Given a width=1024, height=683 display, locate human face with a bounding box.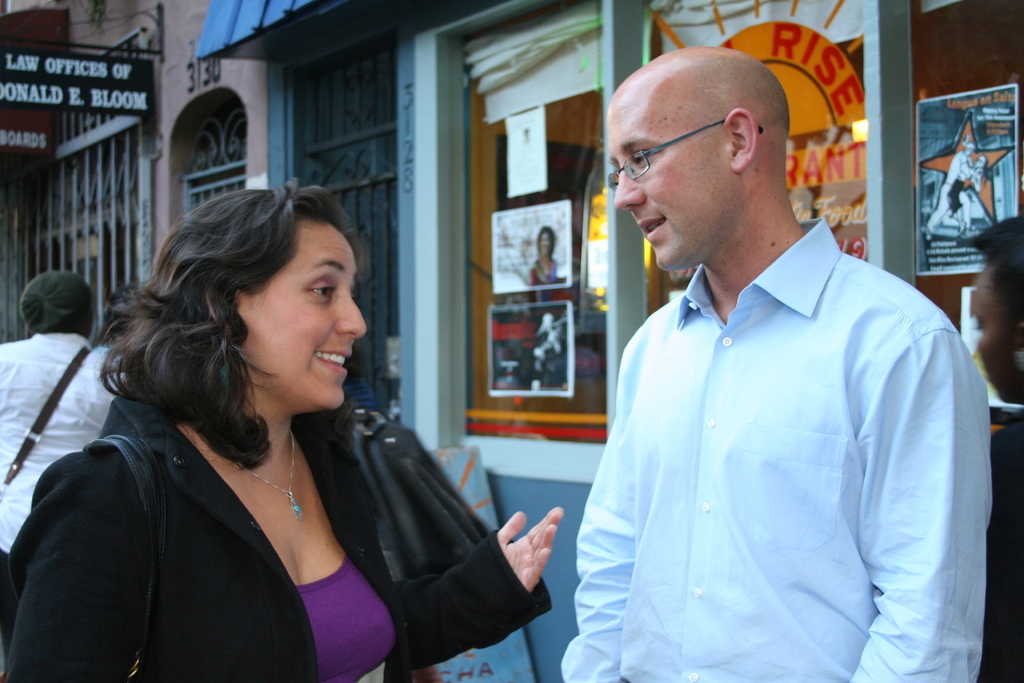
Located: left=614, top=109, right=740, bottom=269.
